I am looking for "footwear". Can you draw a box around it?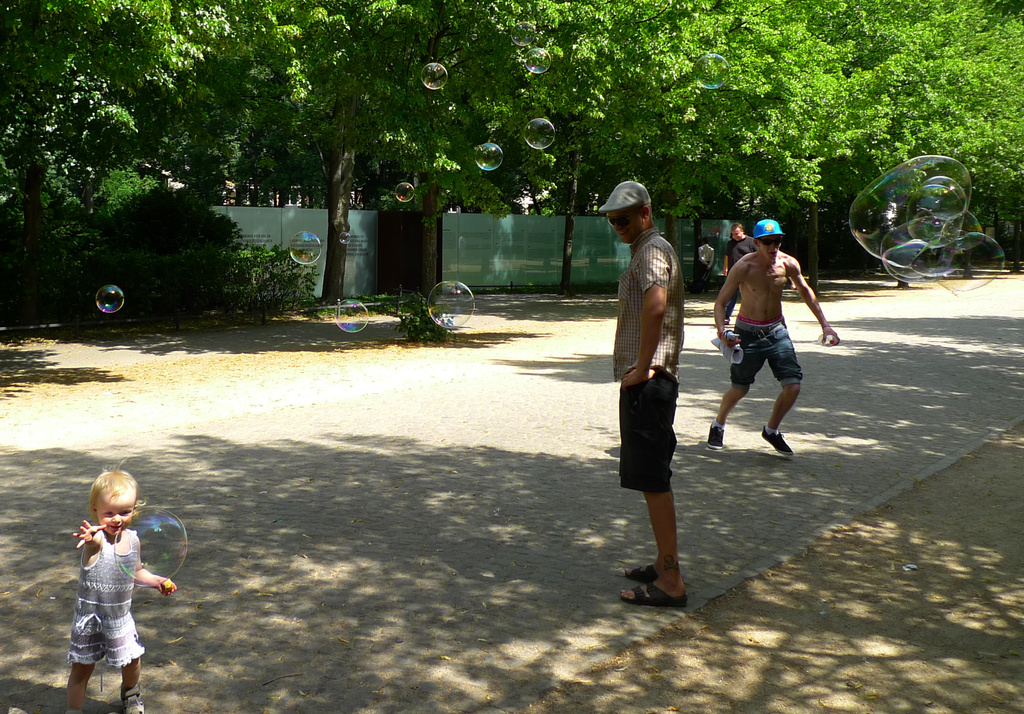
Sure, the bounding box is 623,564,658,581.
